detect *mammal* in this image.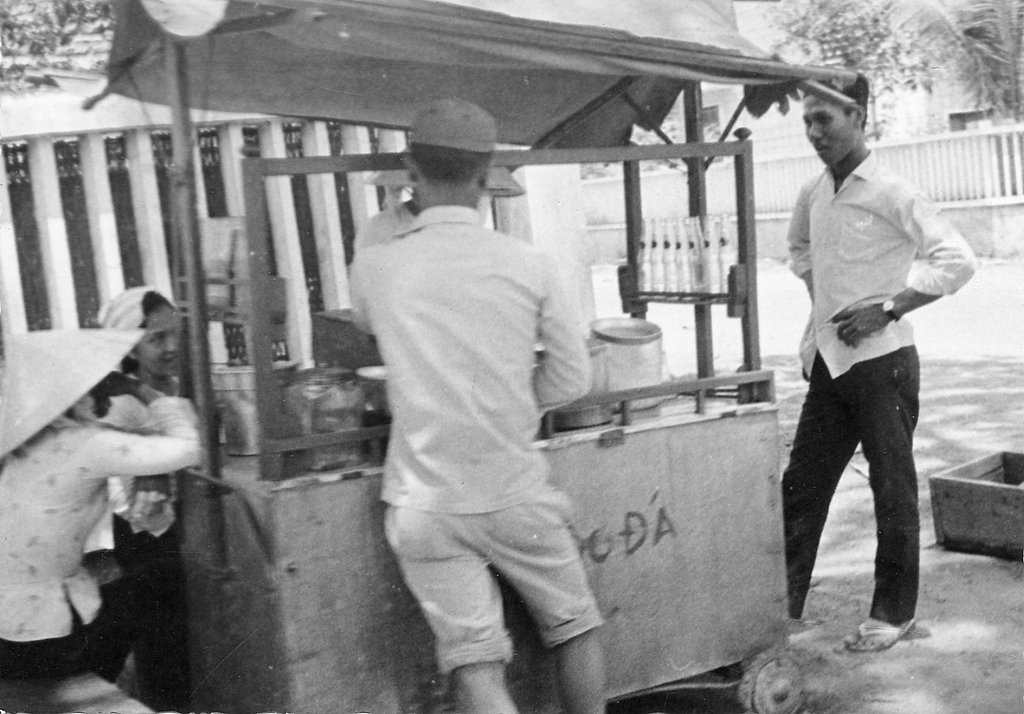
Detection: (left=349, top=93, right=609, bottom=713).
